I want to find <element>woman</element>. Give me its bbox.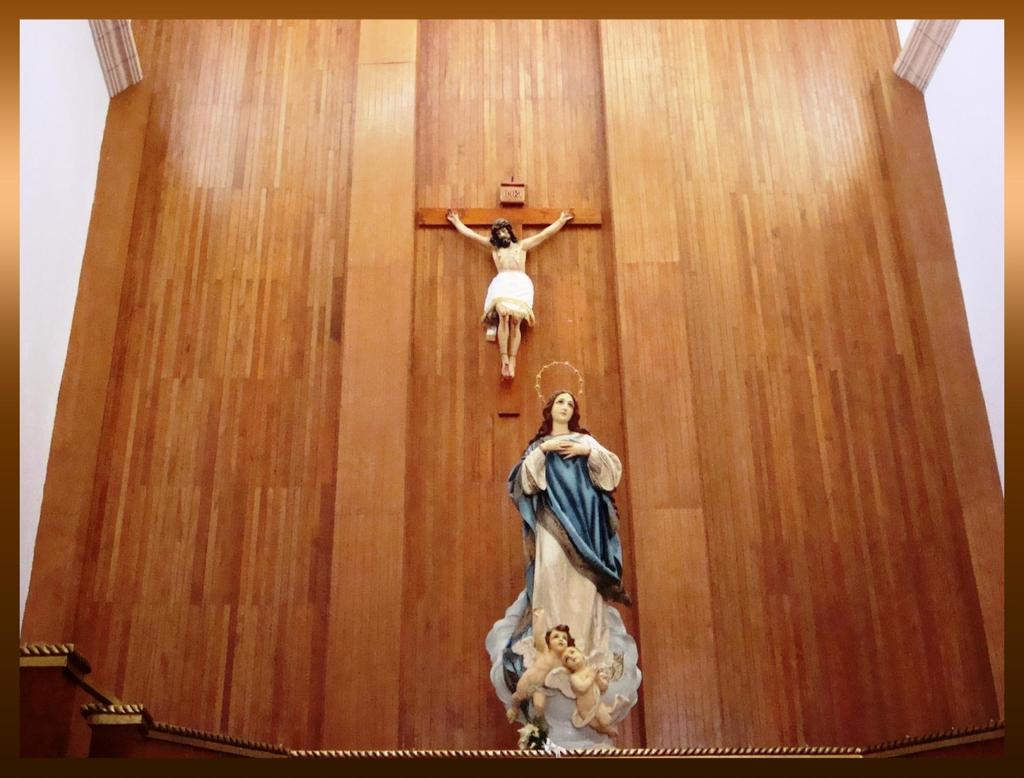
crop(497, 359, 660, 733).
